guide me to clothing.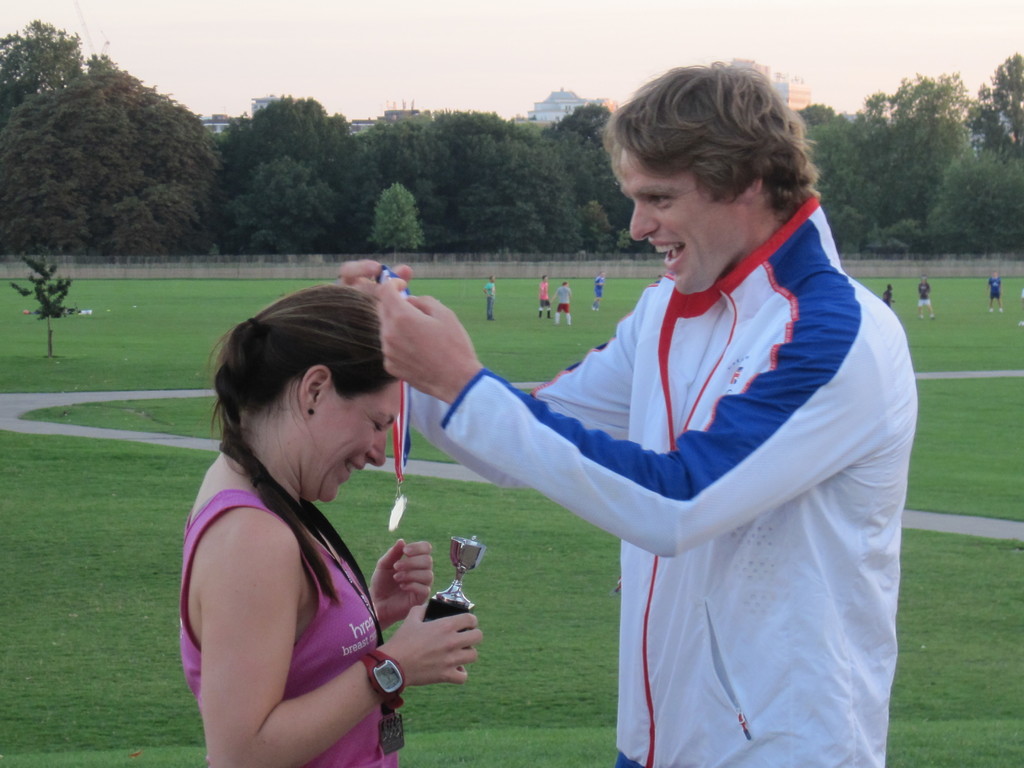
Guidance: Rect(401, 188, 915, 767).
